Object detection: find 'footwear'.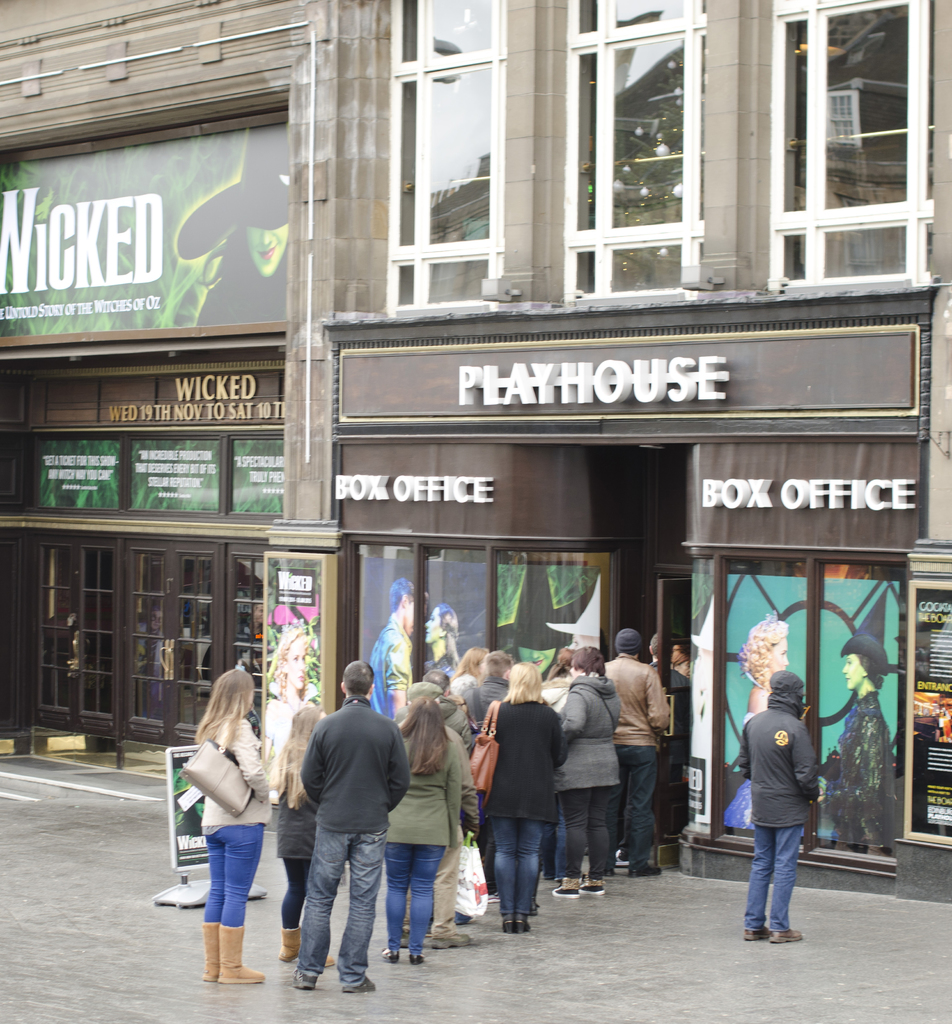
743/927/771/941.
